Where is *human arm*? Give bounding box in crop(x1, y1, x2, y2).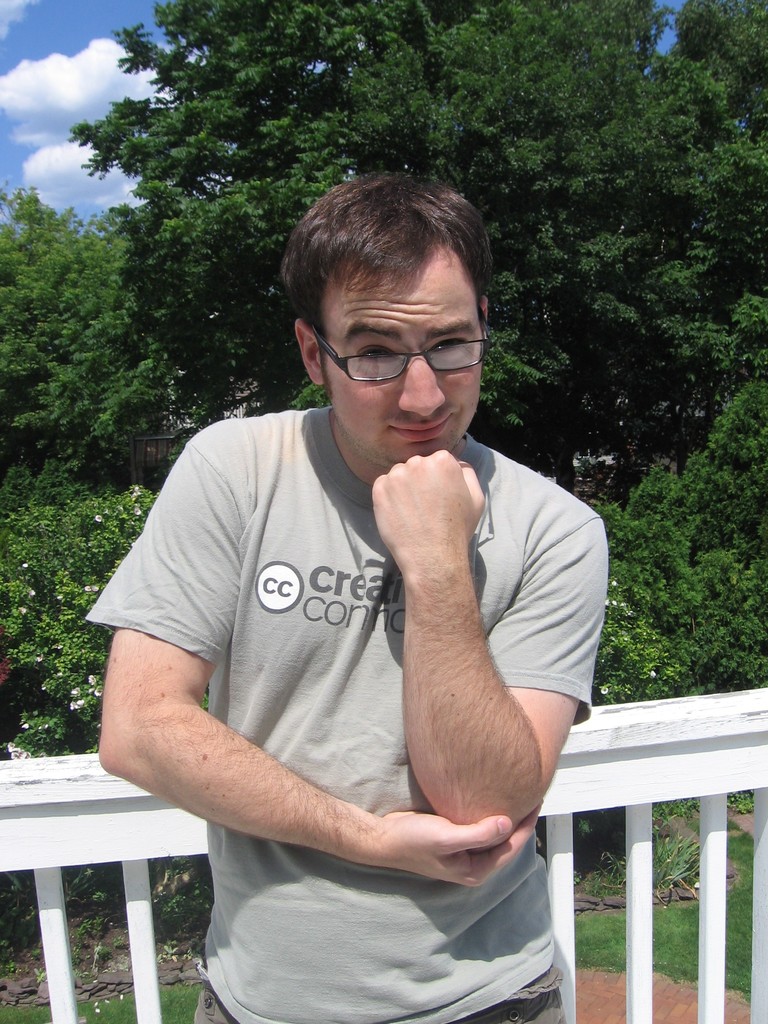
crop(371, 452, 610, 849).
